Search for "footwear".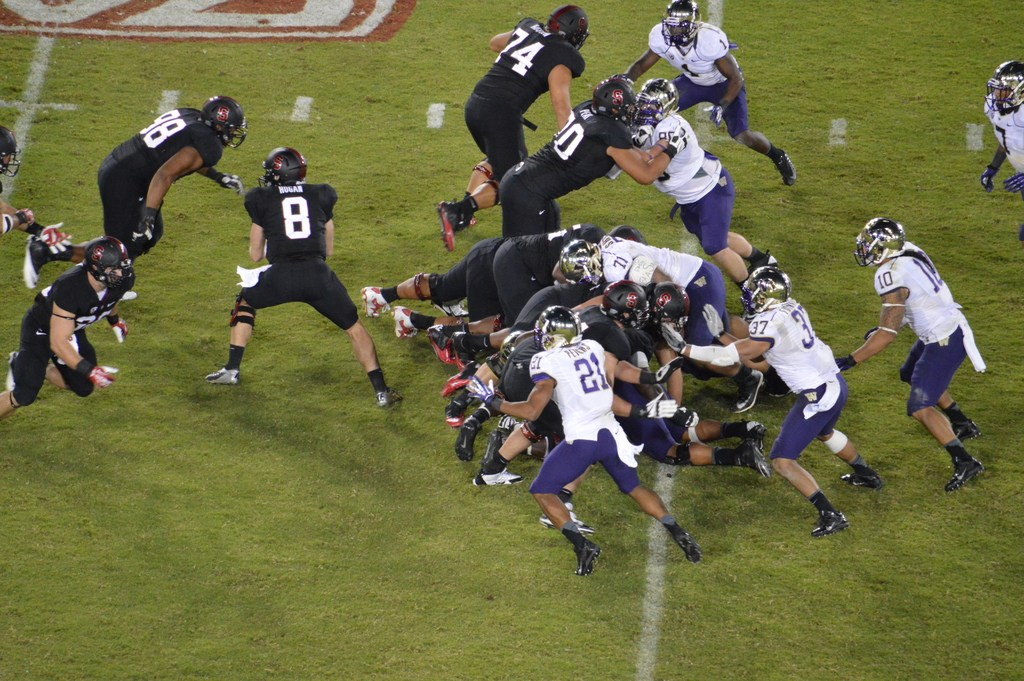
Found at [left=737, top=439, right=767, bottom=478].
